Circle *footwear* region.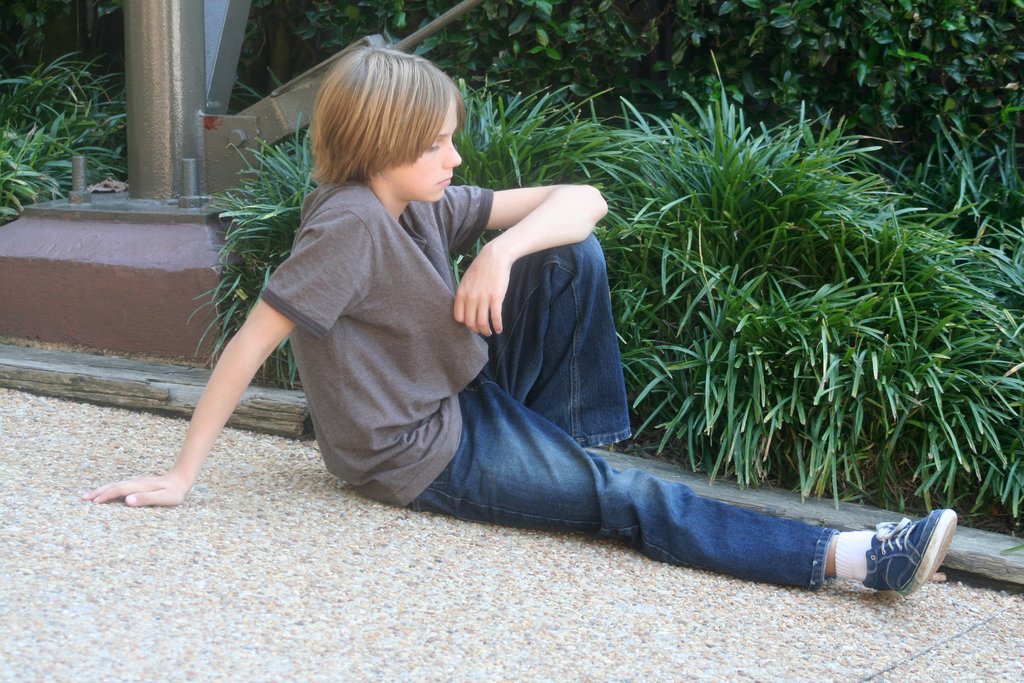
Region: pyautogui.locateOnScreen(866, 509, 961, 597).
